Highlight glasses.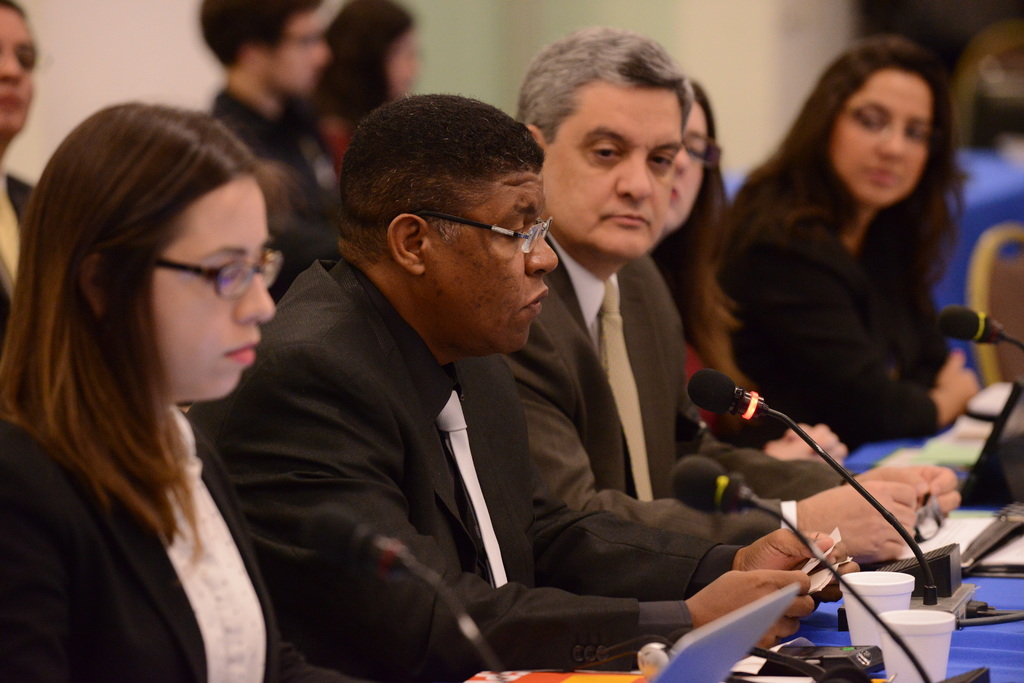
Highlighted region: l=414, t=211, r=552, b=260.
